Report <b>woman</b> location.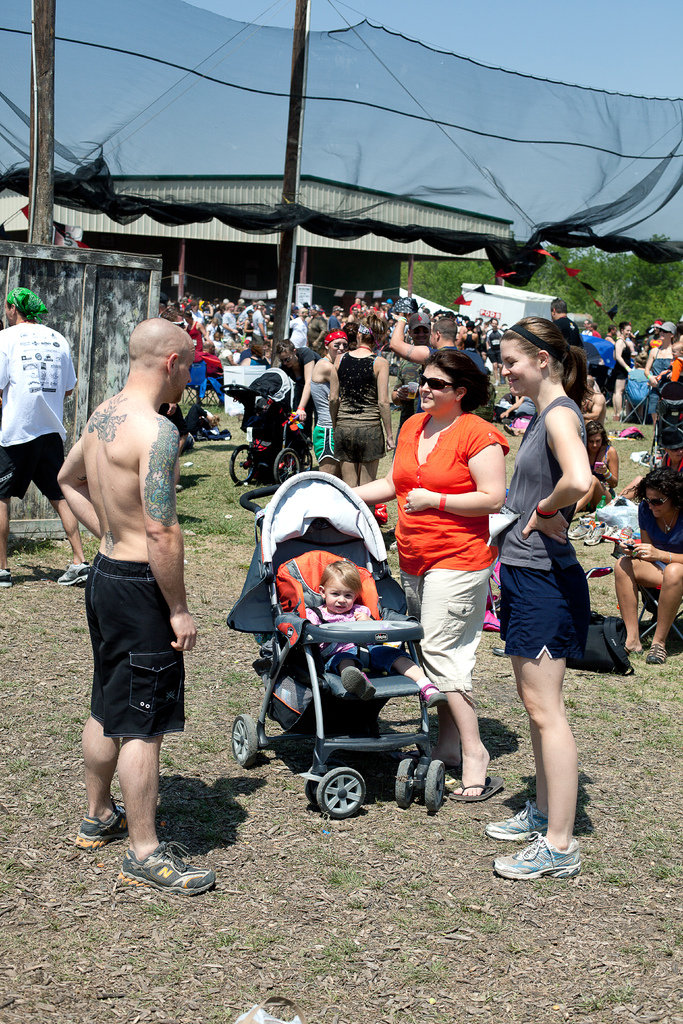
Report: box(217, 335, 241, 379).
